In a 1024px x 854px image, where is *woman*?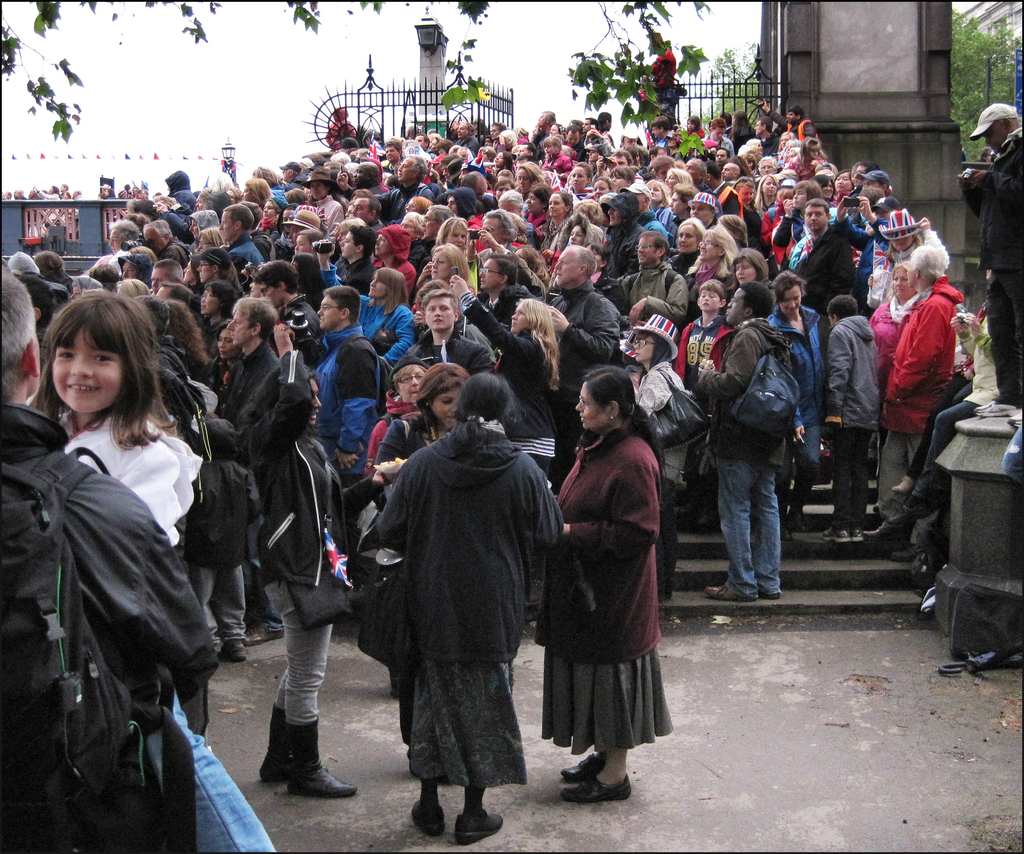
[489,120,506,140].
